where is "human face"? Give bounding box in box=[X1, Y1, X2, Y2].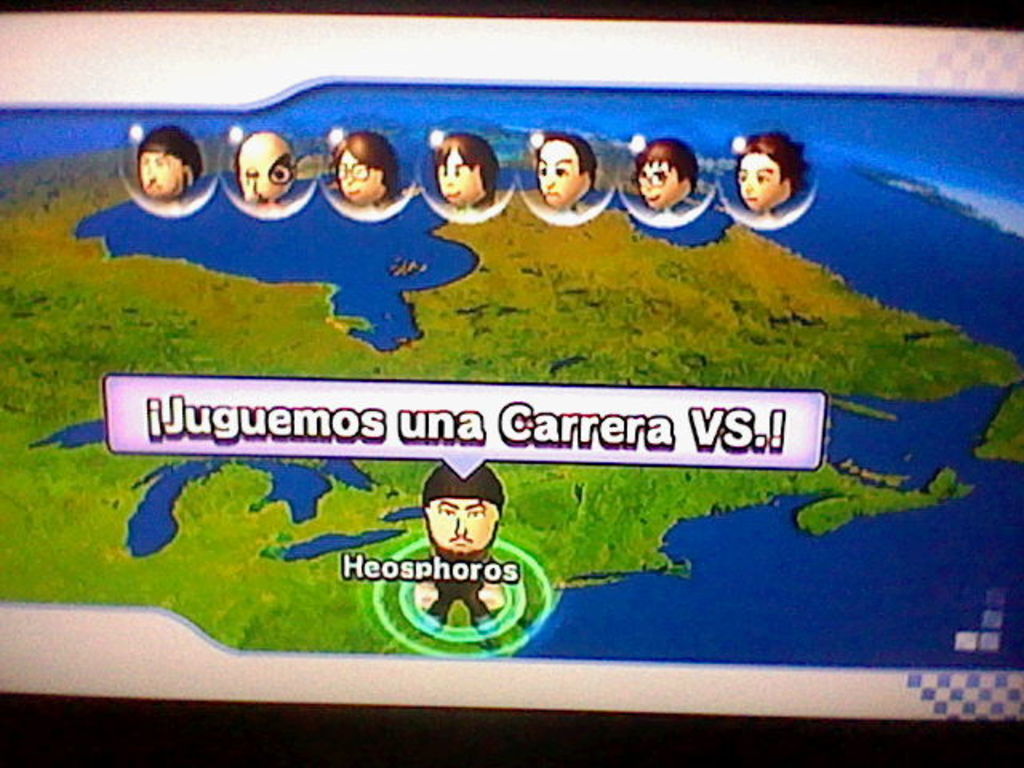
box=[538, 139, 578, 205].
